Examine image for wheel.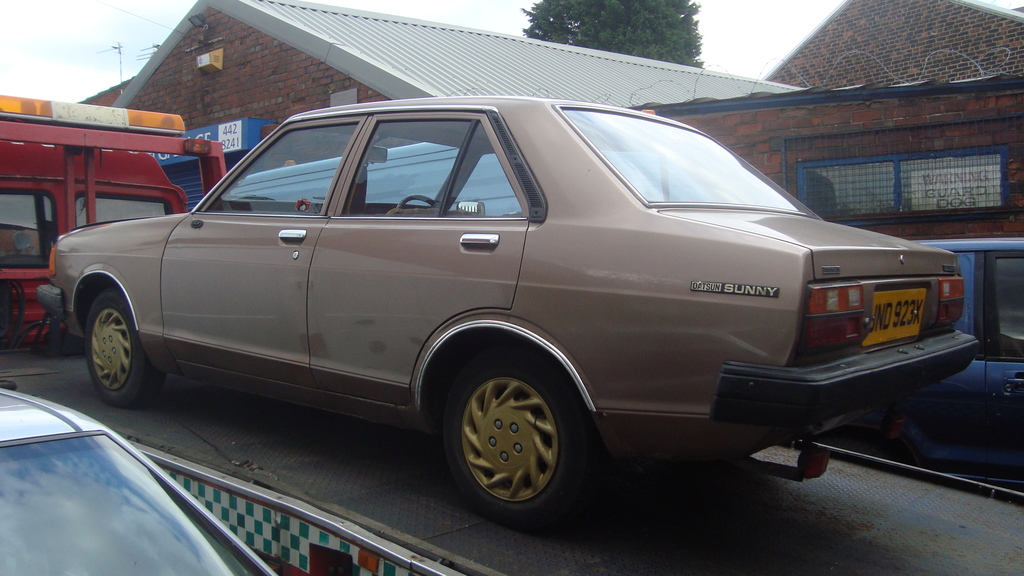
Examination result: <region>442, 361, 577, 520</region>.
